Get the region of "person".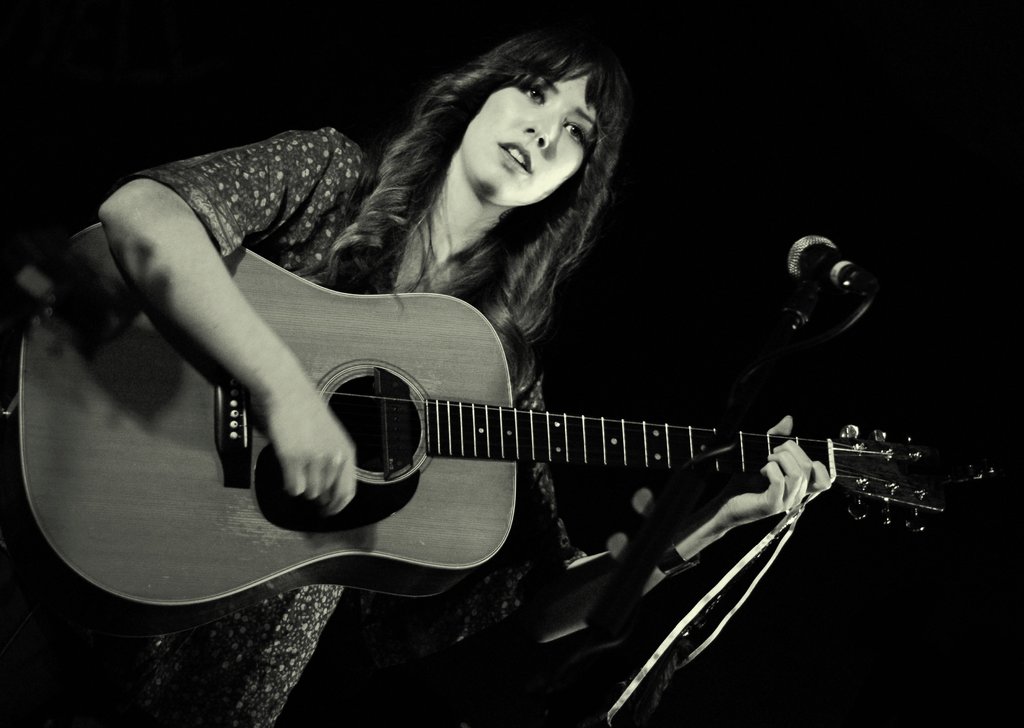
bbox=(99, 53, 908, 699).
